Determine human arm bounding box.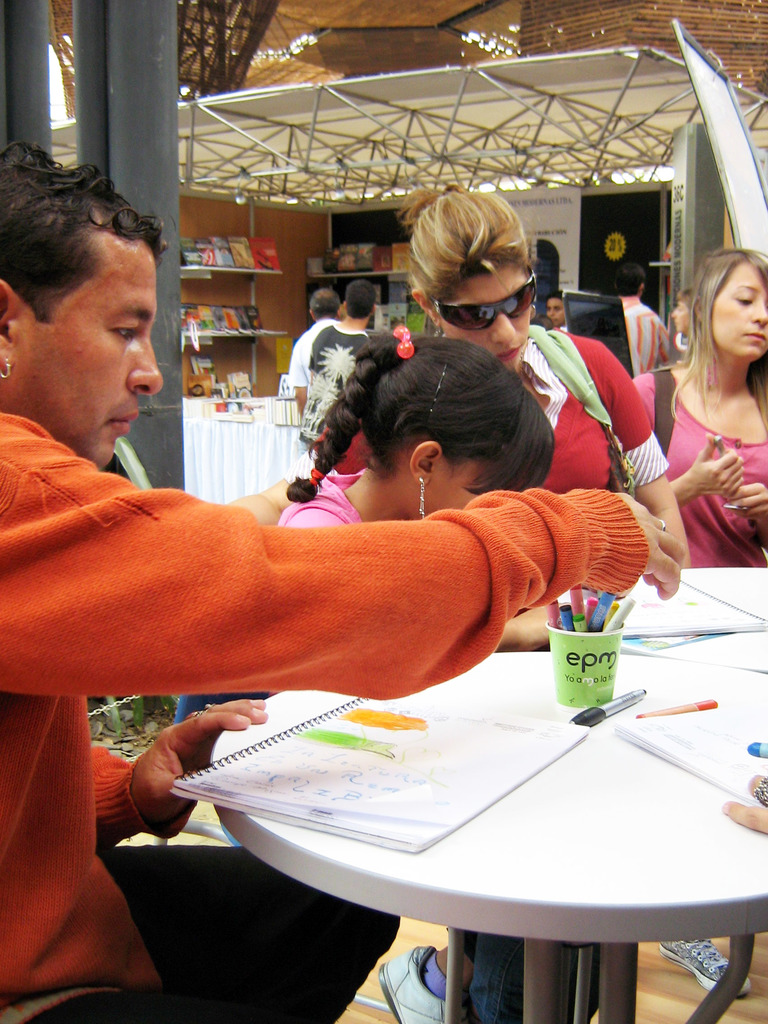
Determined: x1=726, y1=475, x2=767, y2=547.
